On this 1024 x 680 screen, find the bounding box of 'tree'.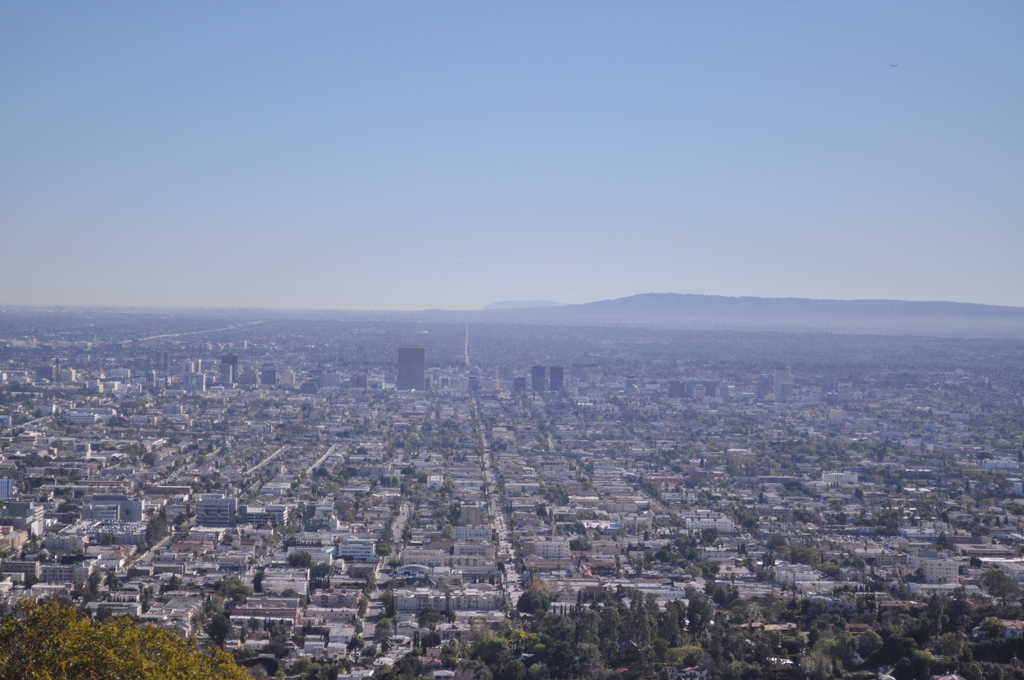
Bounding box: 358:593:373:614.
